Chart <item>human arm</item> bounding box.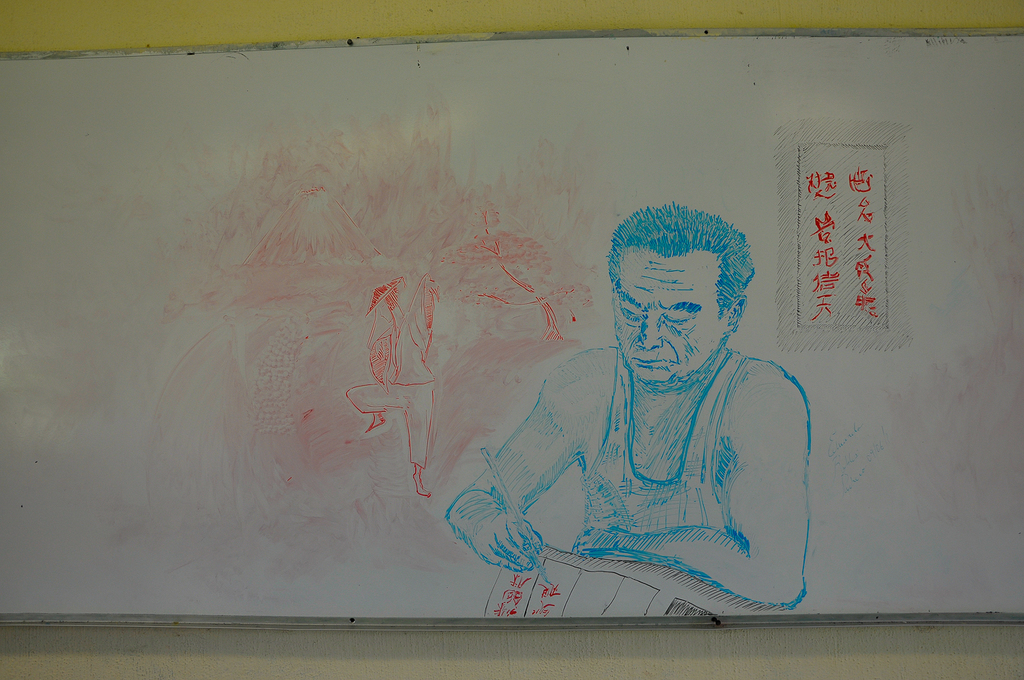
Charted: [573, 360, 819, 611].
